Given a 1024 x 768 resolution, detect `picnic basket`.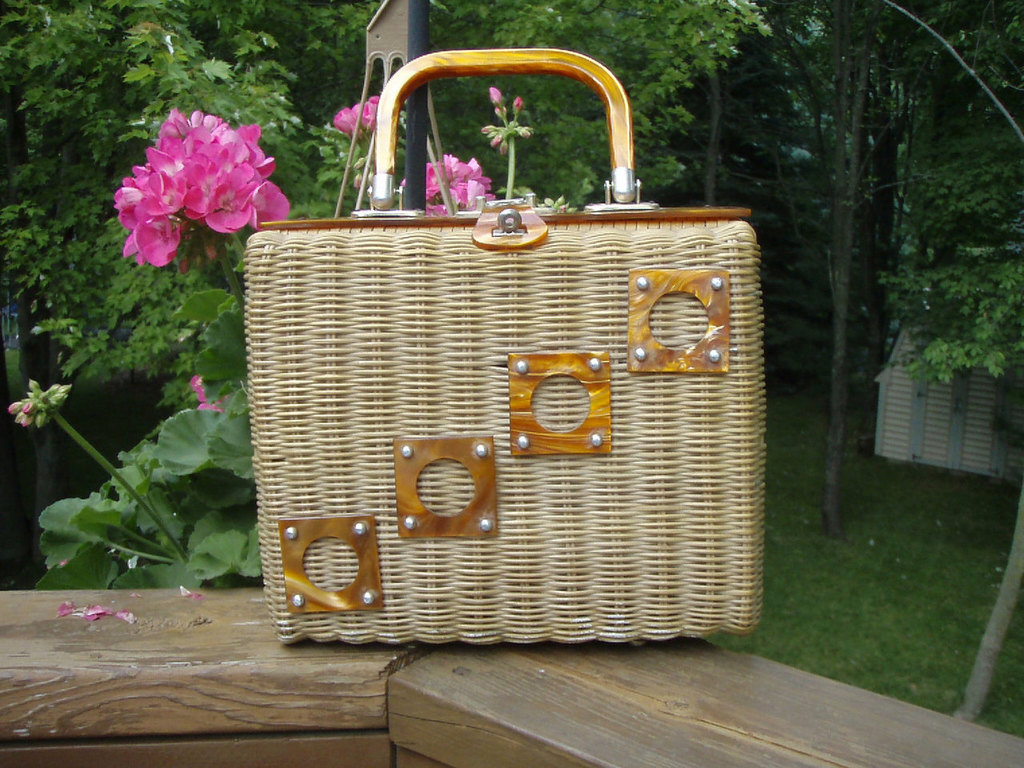
242,48,761,645.
